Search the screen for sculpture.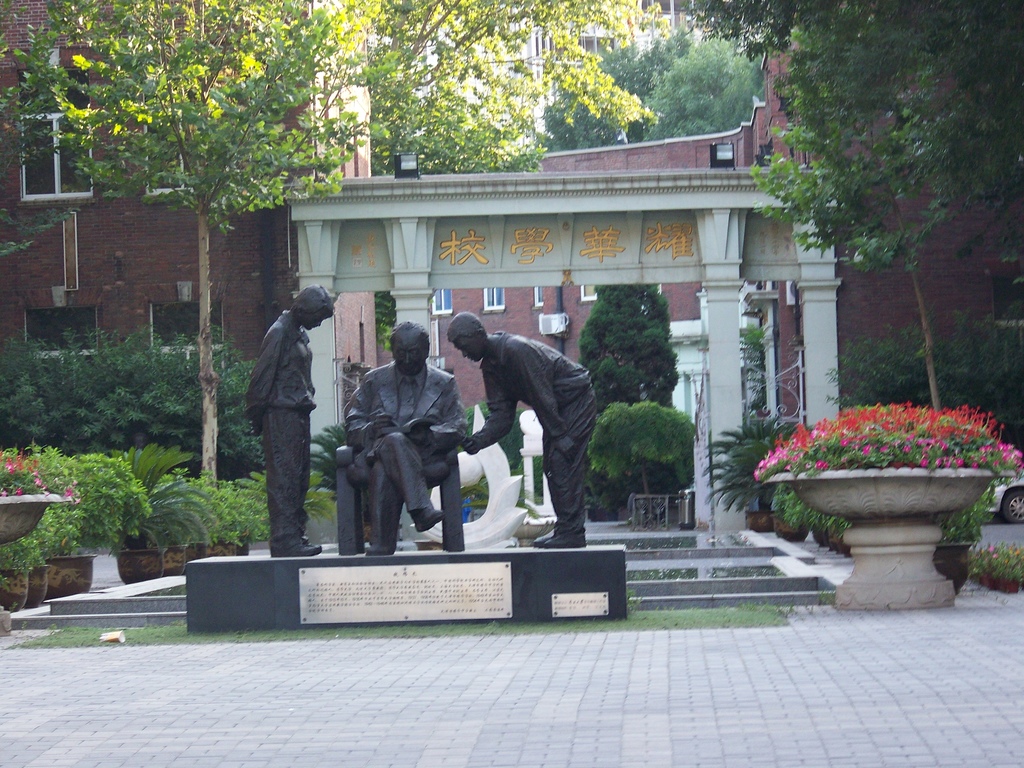
Found at (237,286,331,556).
